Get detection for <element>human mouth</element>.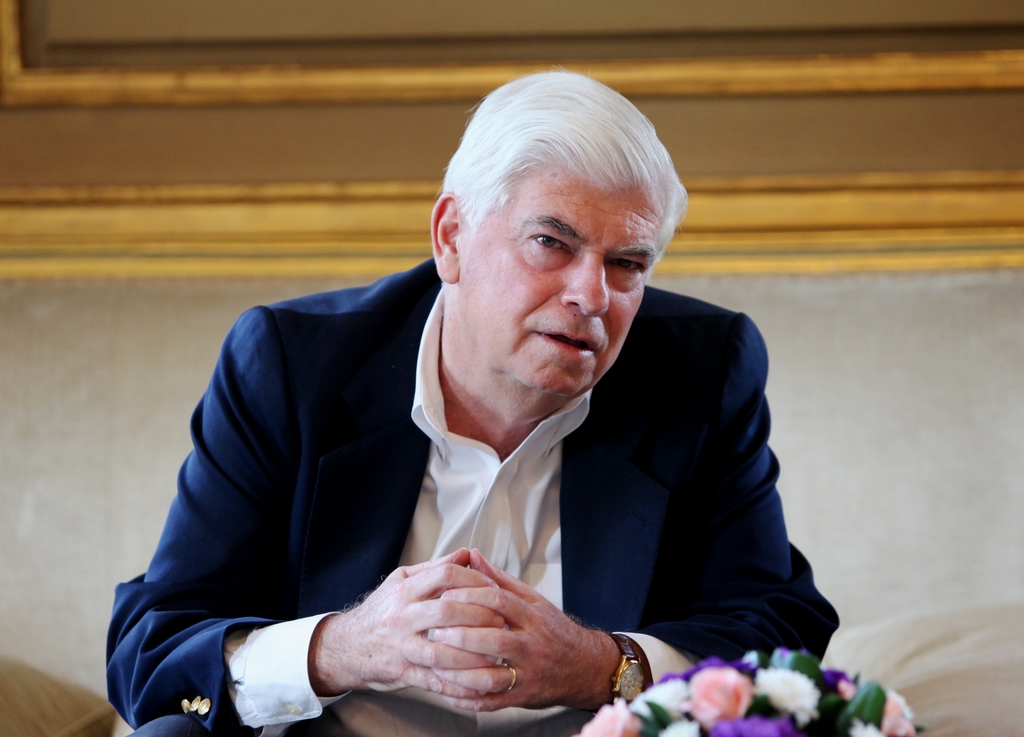
Detection: pyautogui.locateOnScreen(525, 321, 604, 363).
